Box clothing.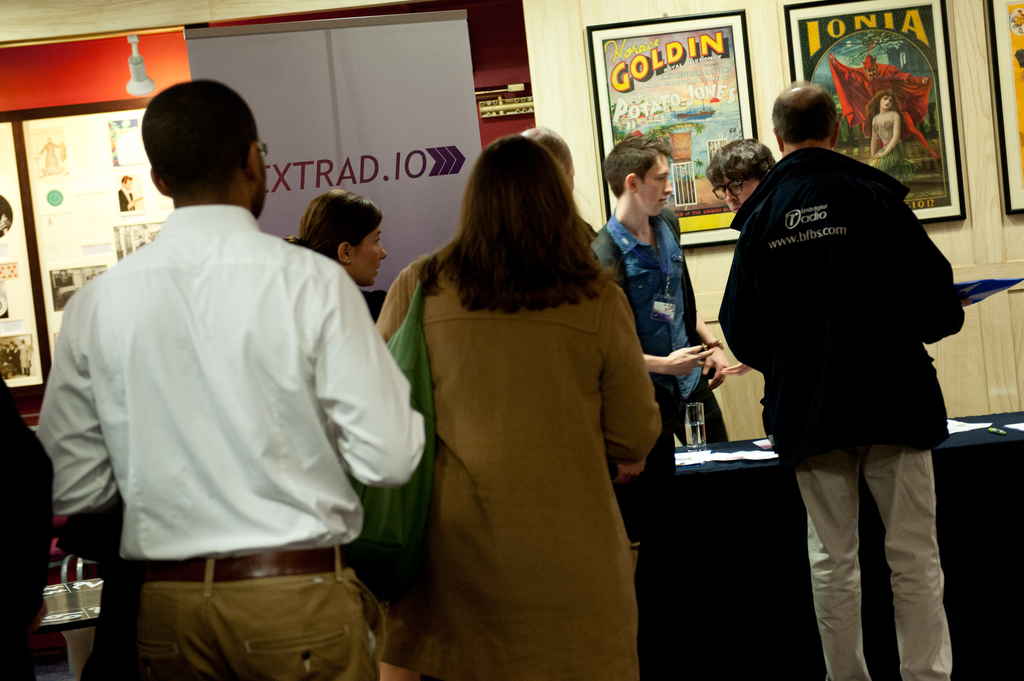
BBox(718, 147, 963, 680).
